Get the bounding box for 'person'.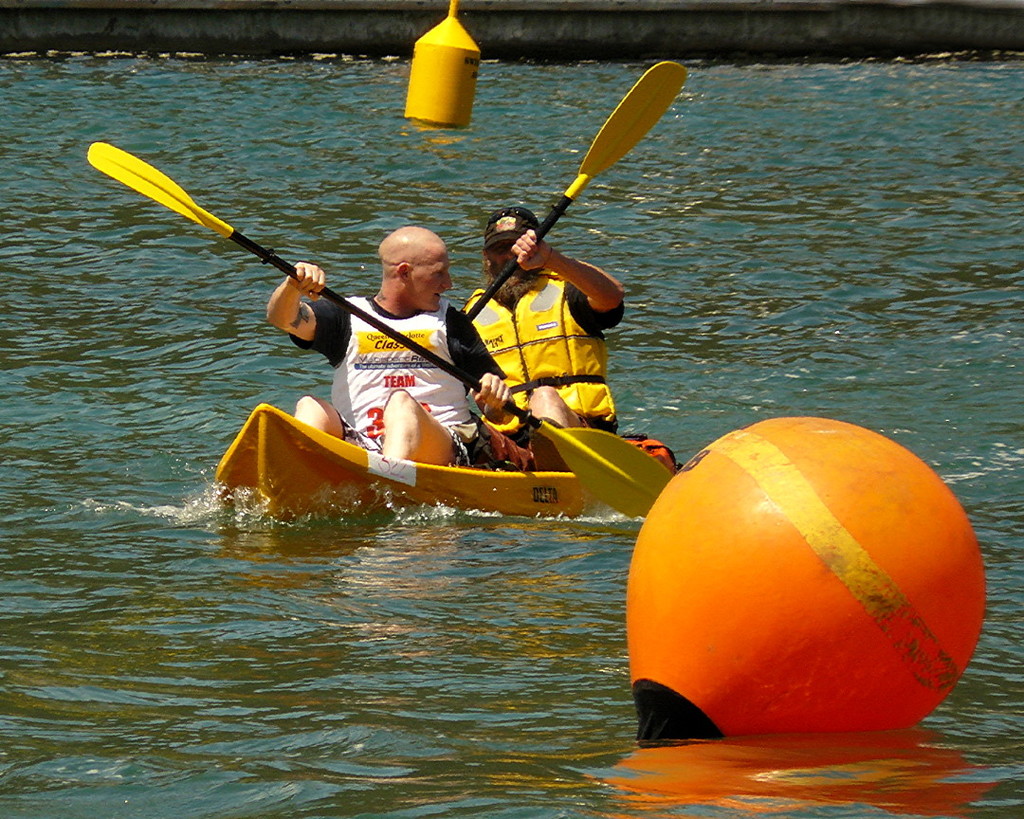
281 200 485 449.
